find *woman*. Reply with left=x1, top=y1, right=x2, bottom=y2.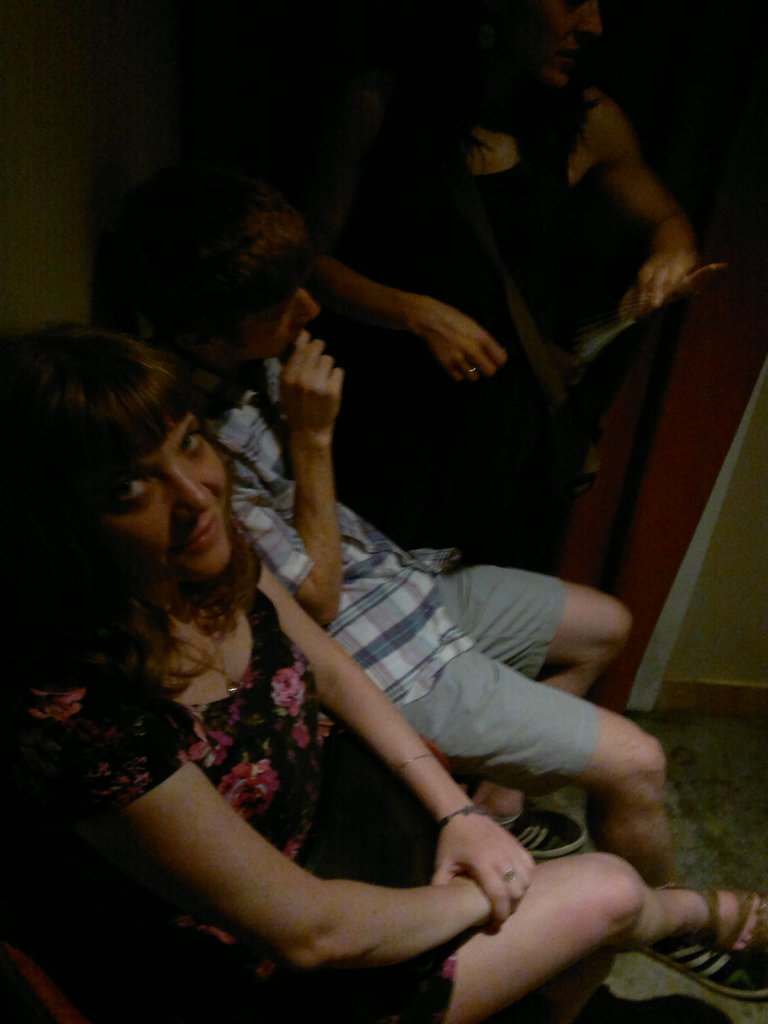
left=70, top=175, right=625, bottom=1023.
